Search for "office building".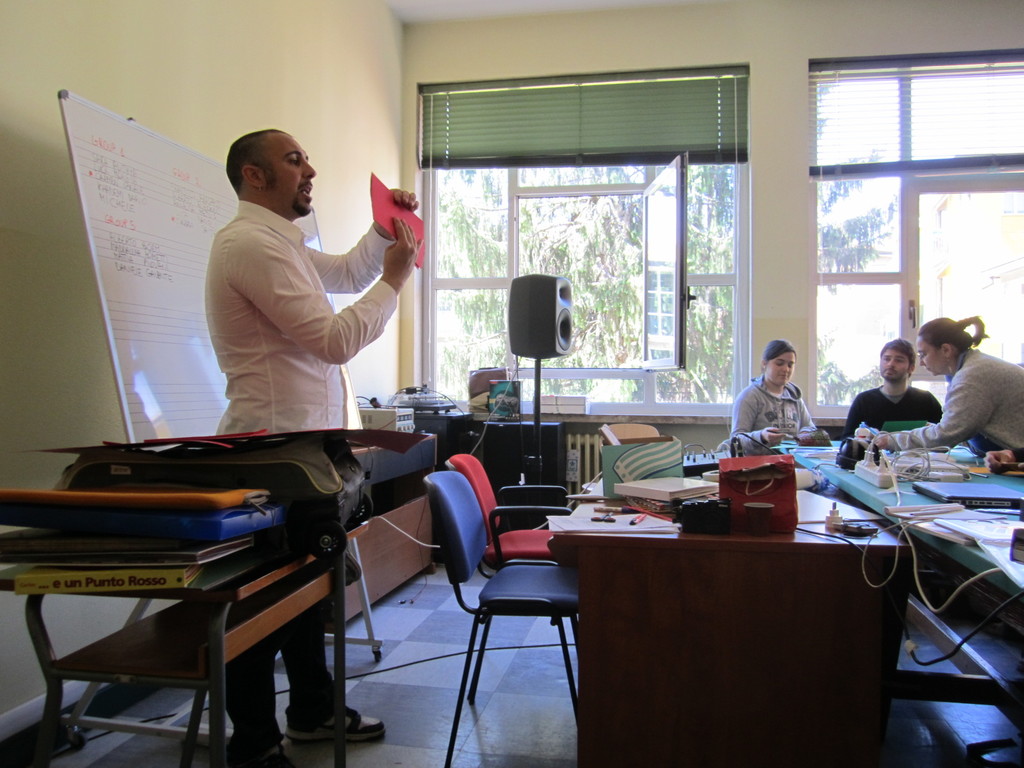
Found at region(25, 23, 1023, 767).
